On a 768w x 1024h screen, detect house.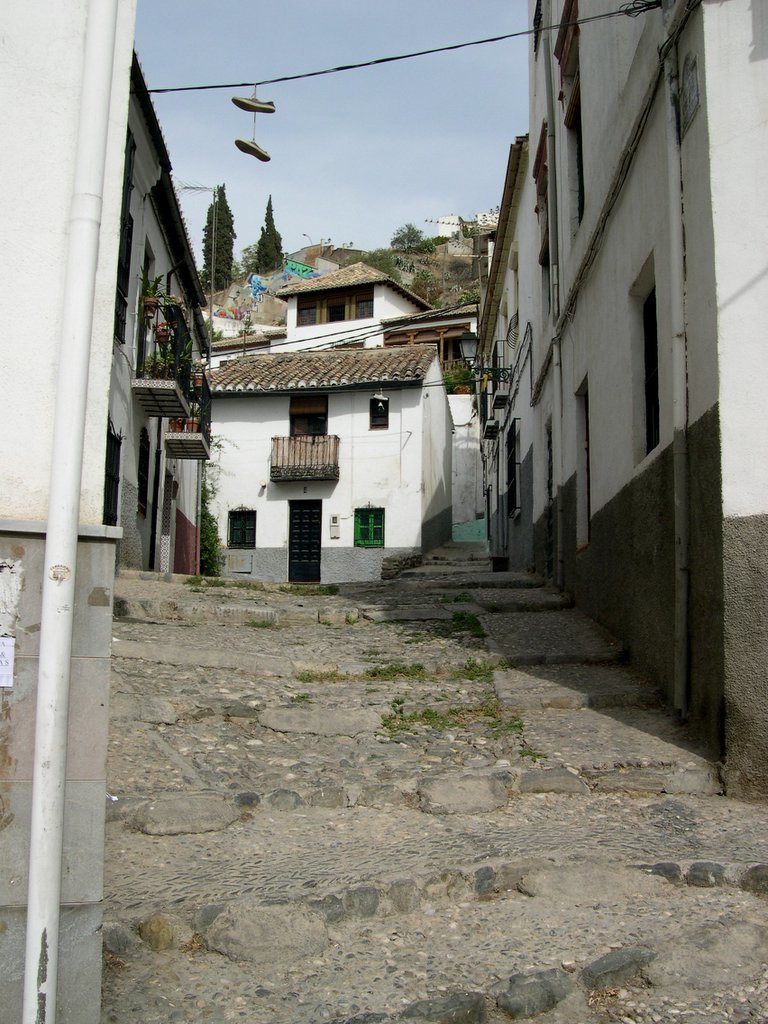
0:0:155:1023.
